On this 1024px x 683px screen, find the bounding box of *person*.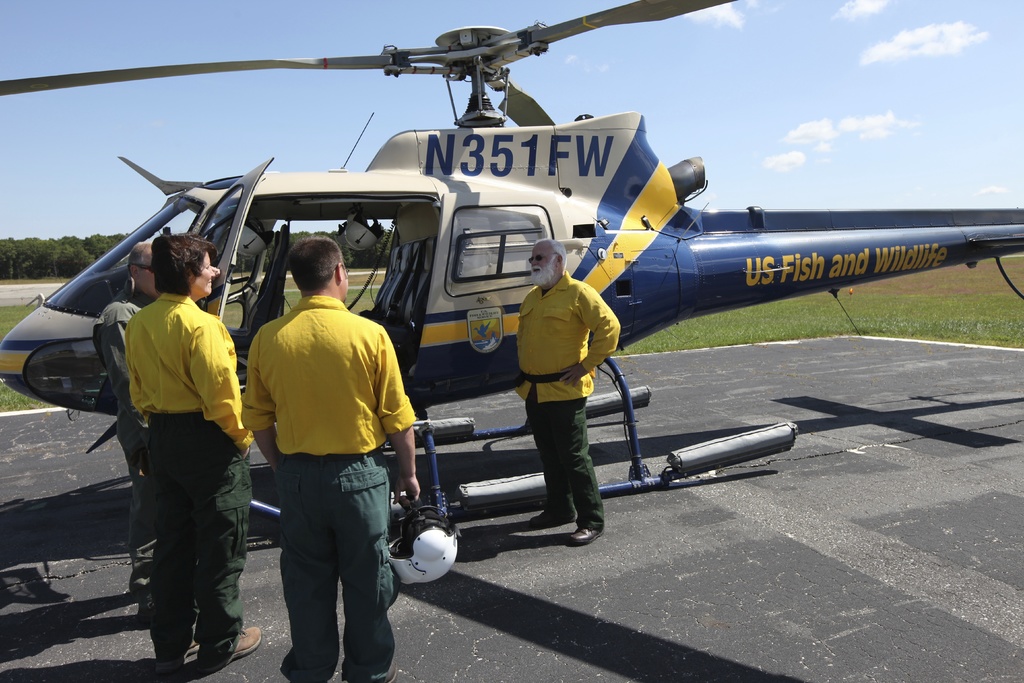
Bounding box: 106/177/248/668.
